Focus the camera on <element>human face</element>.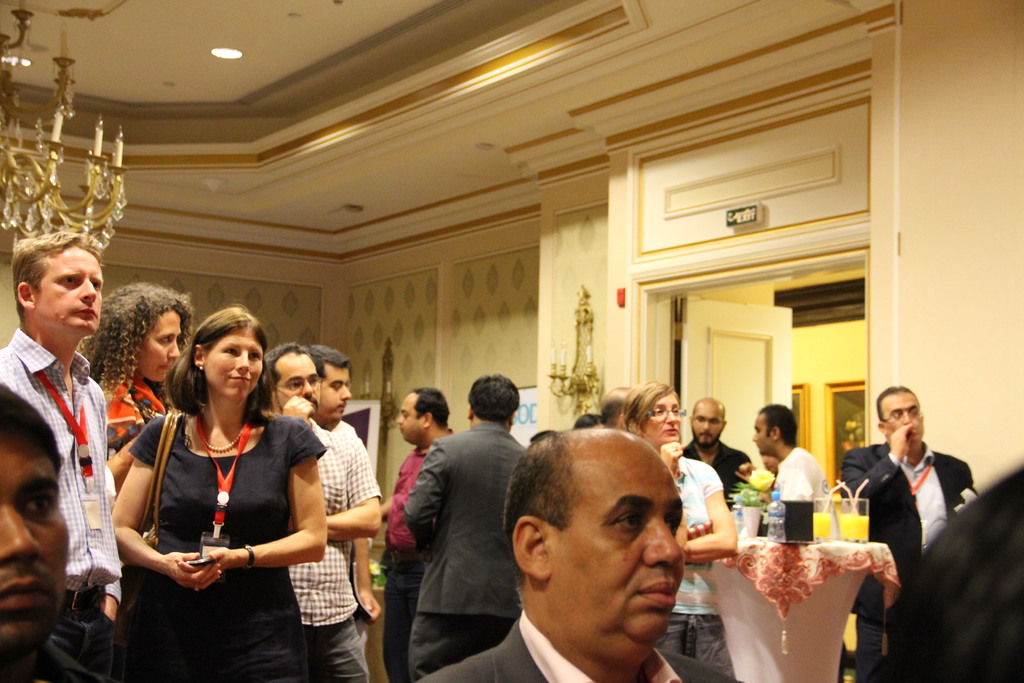
Focus region: <bbox>644, 395, 684, 445</bbox>.
